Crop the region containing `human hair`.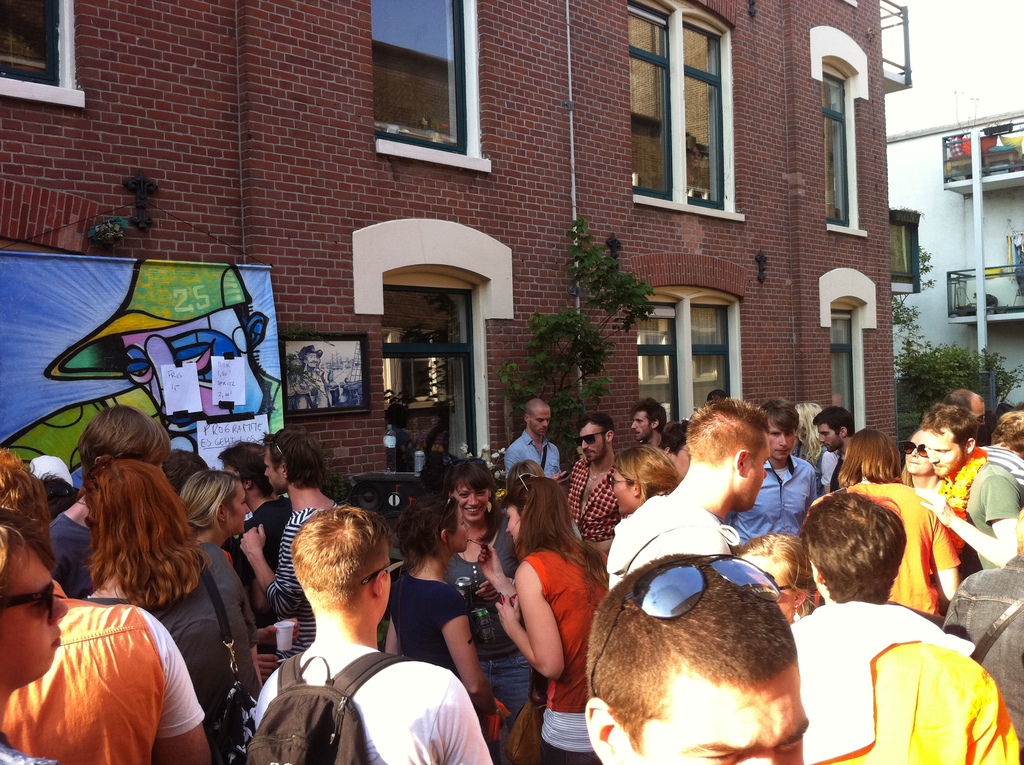
Crop region: x1=580 y1=412 x2=614 y2=449.
